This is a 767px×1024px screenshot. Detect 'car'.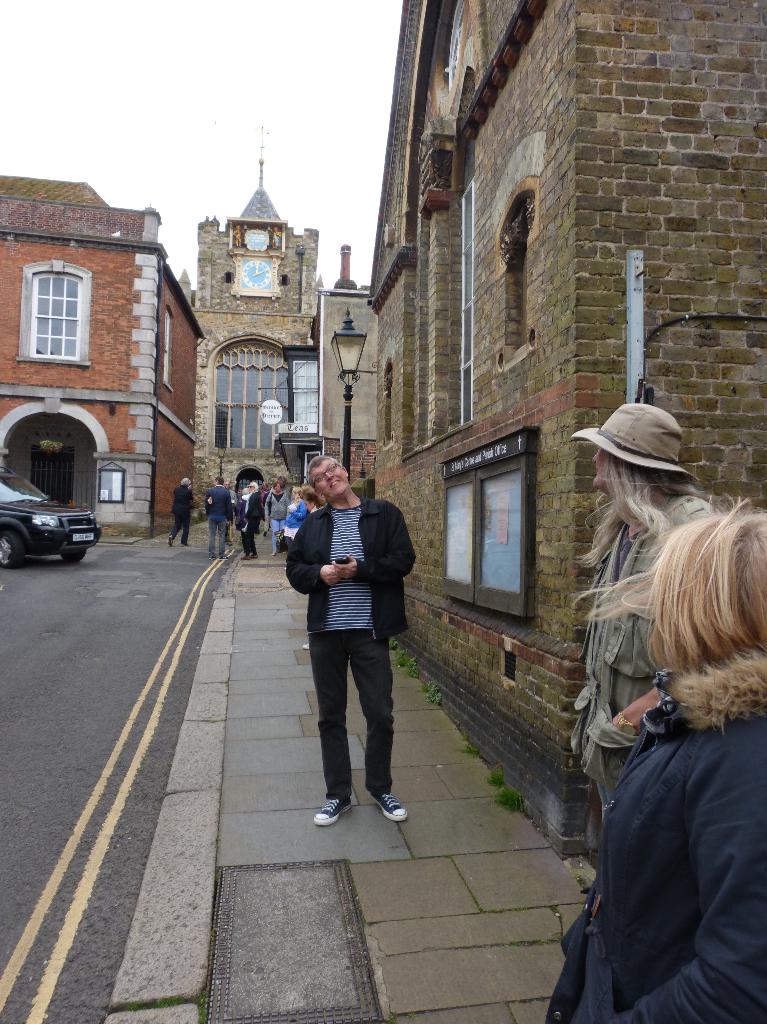
region(0, 465, 101, 570).
